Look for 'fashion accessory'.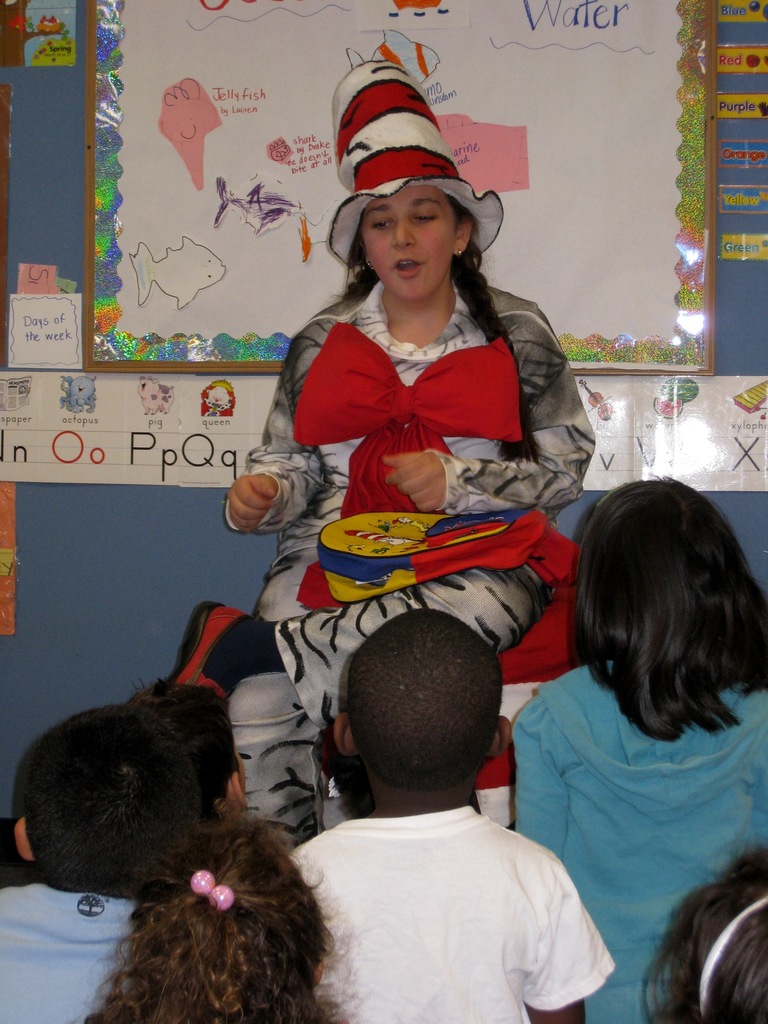
Found: BBox(699, 895, 767, 1020).
